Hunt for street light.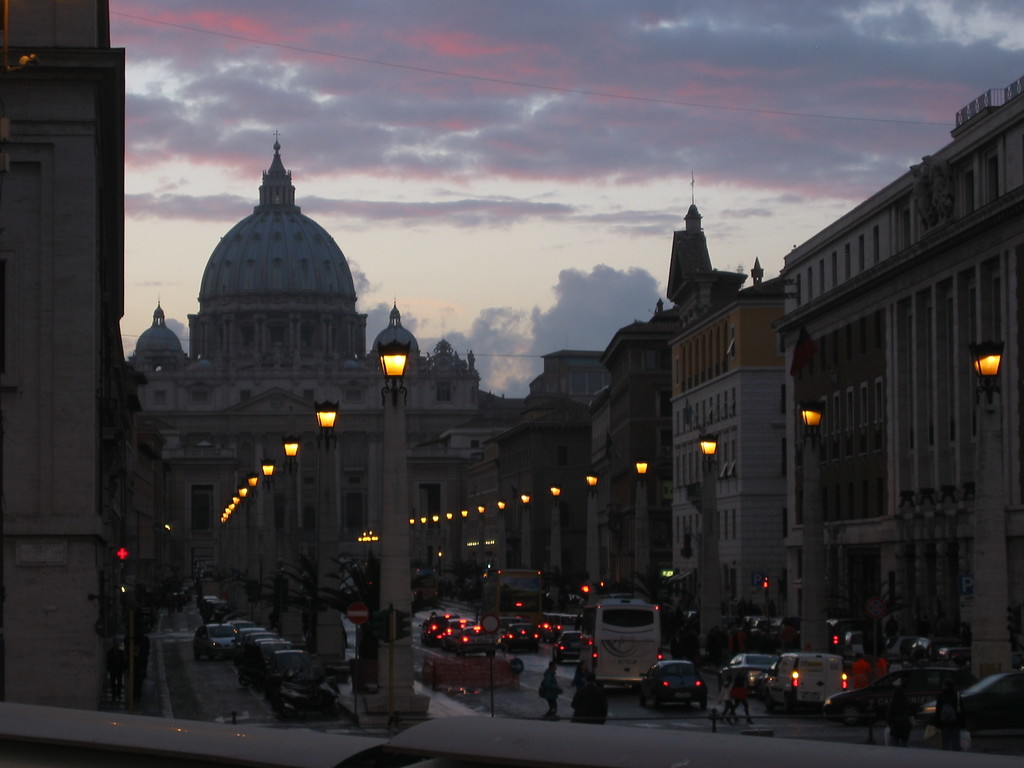
Hunted down at crop(445, 509, 456, 566).
